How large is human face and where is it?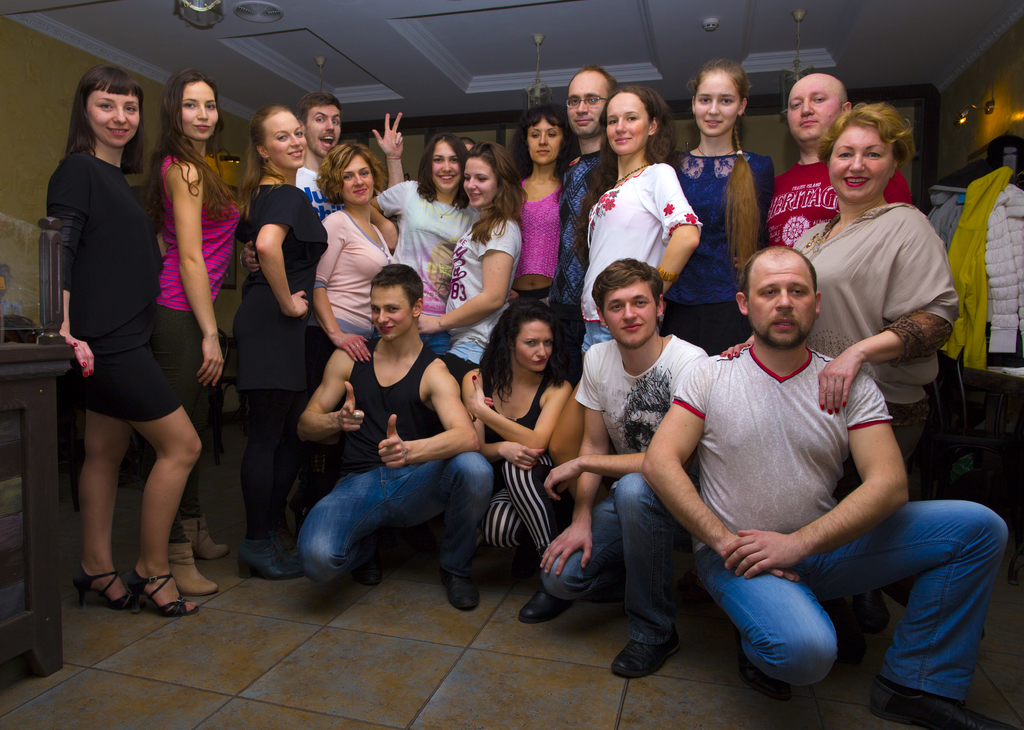
Bounding box: 604/283/656/346.
